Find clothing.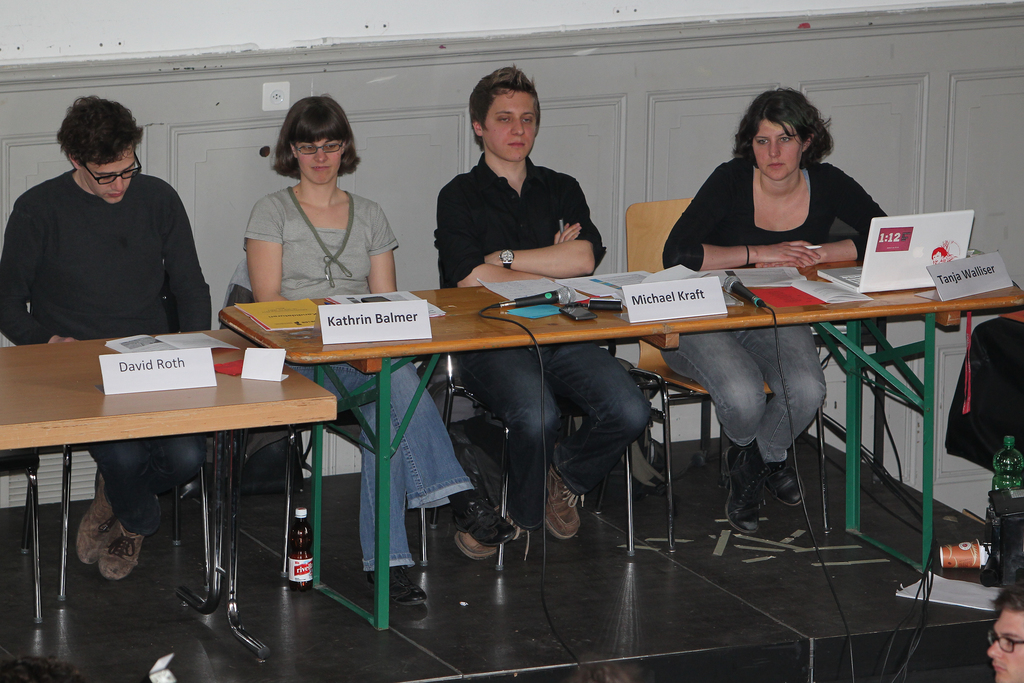
bbox(469, 336, 643, 523).
